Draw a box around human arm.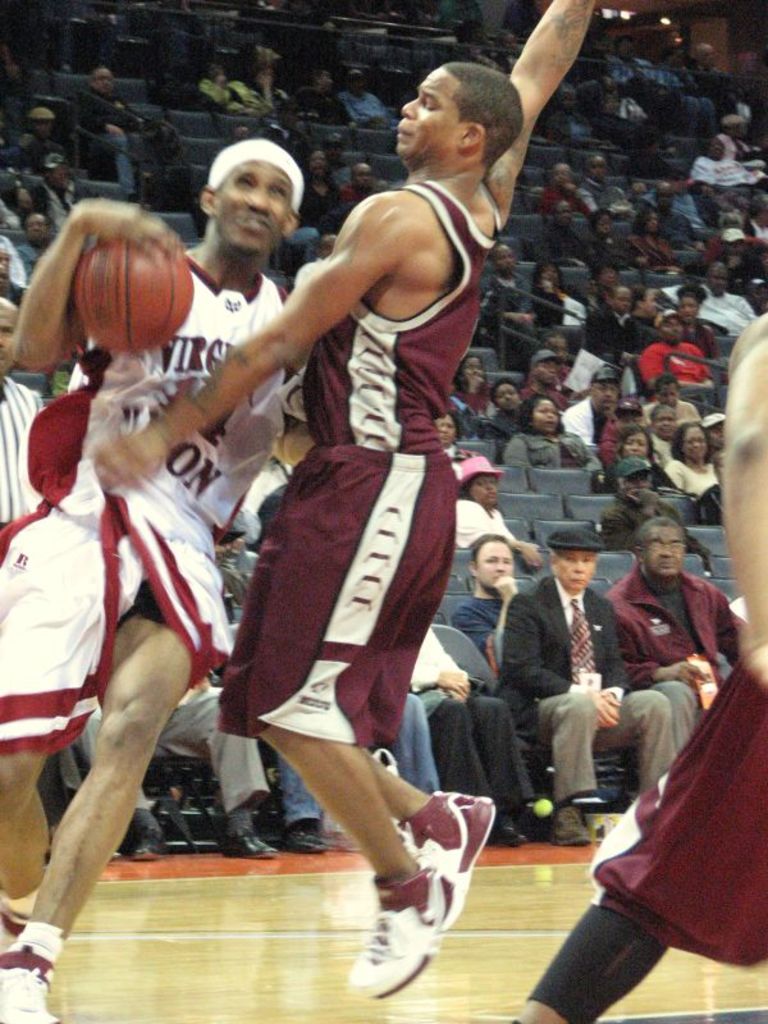
detection(3, 179, 195, 387).
